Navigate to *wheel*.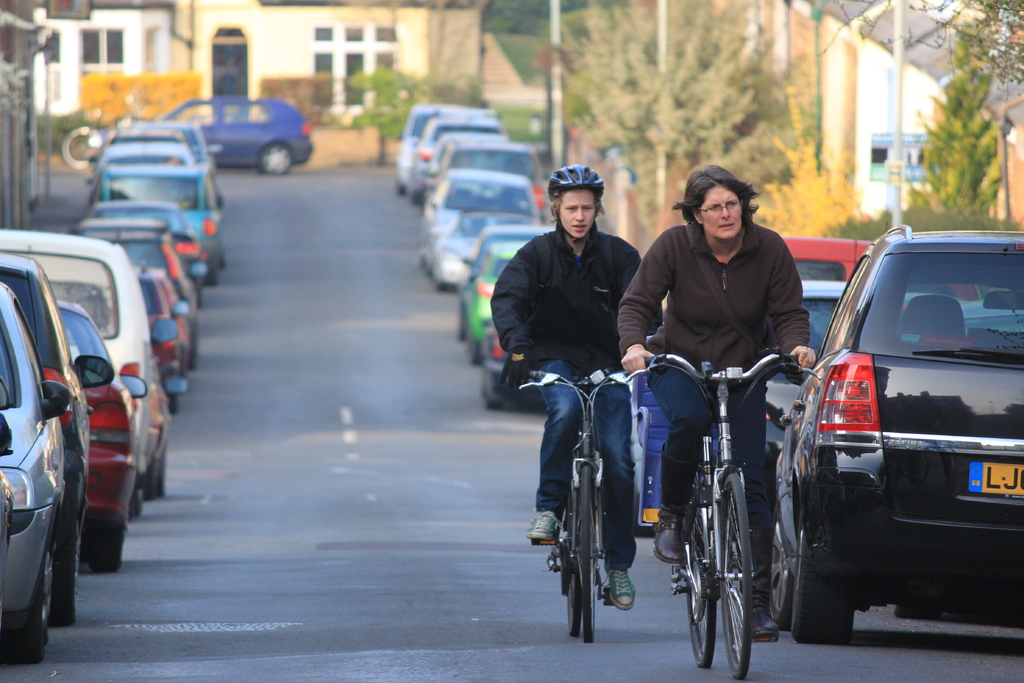
Navigation target: <bbox>486, 403, 504, 412</bbox>.
